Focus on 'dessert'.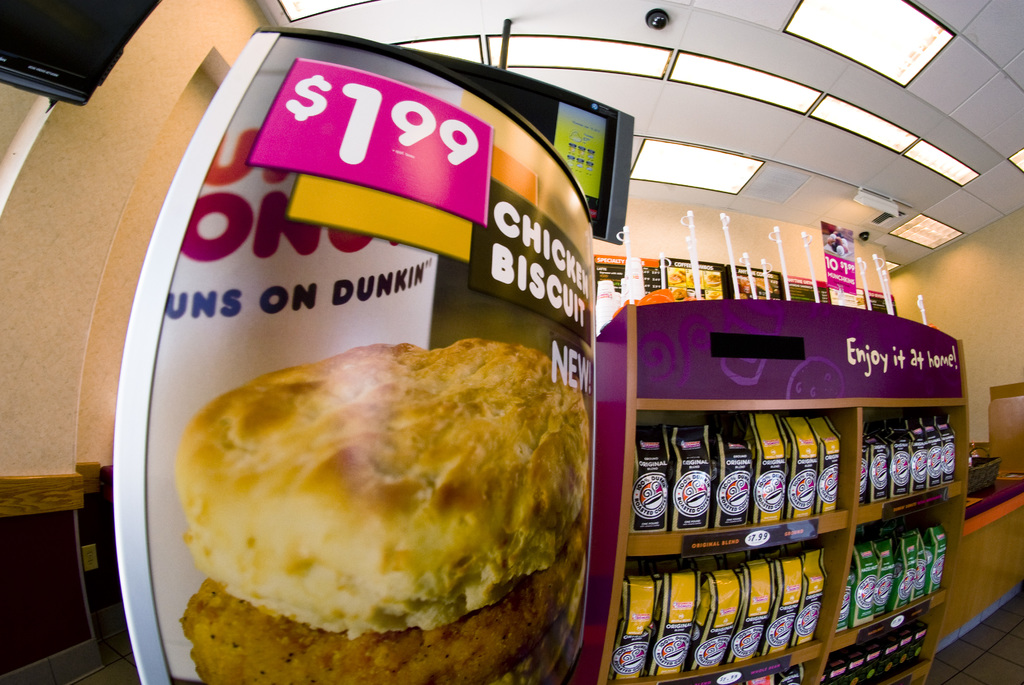
Focused at bbox(173, 336, 585, 642).
